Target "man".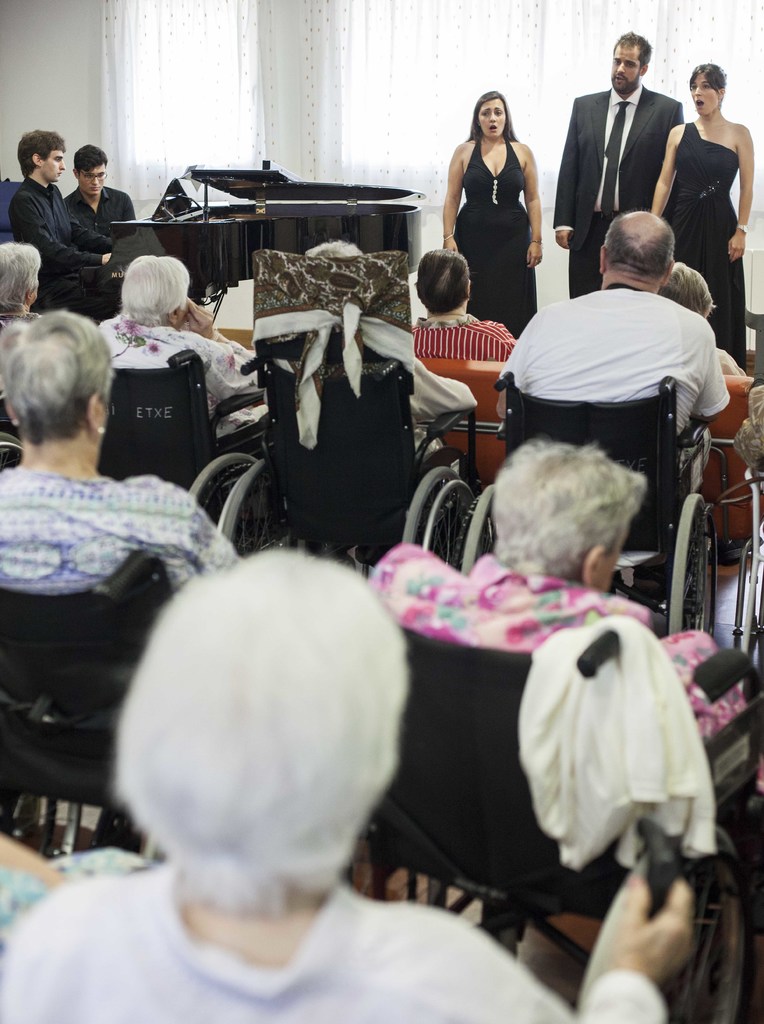
Target region: <bbox>491, 205, 729, 436</bbox>.
